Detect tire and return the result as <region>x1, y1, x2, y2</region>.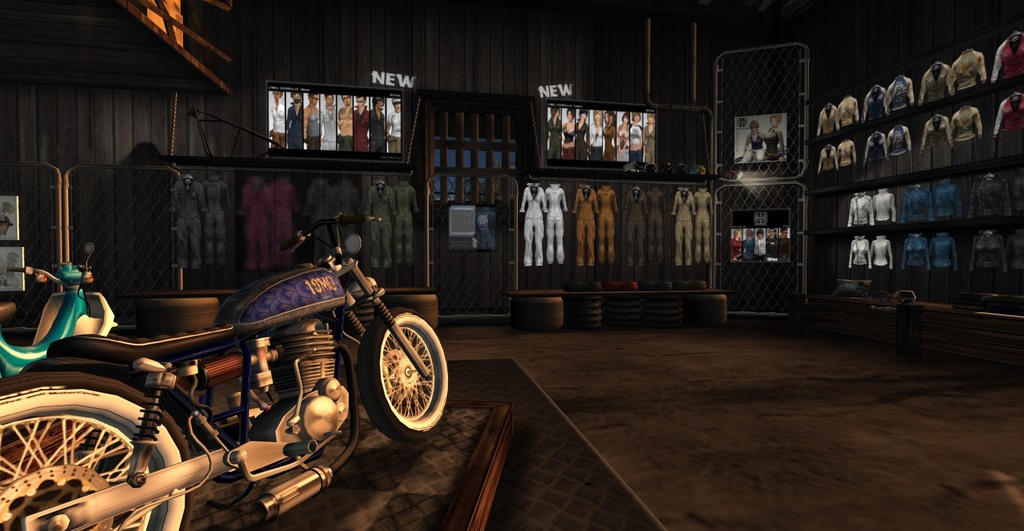
<region>351, 302, 431, 443</region>.
